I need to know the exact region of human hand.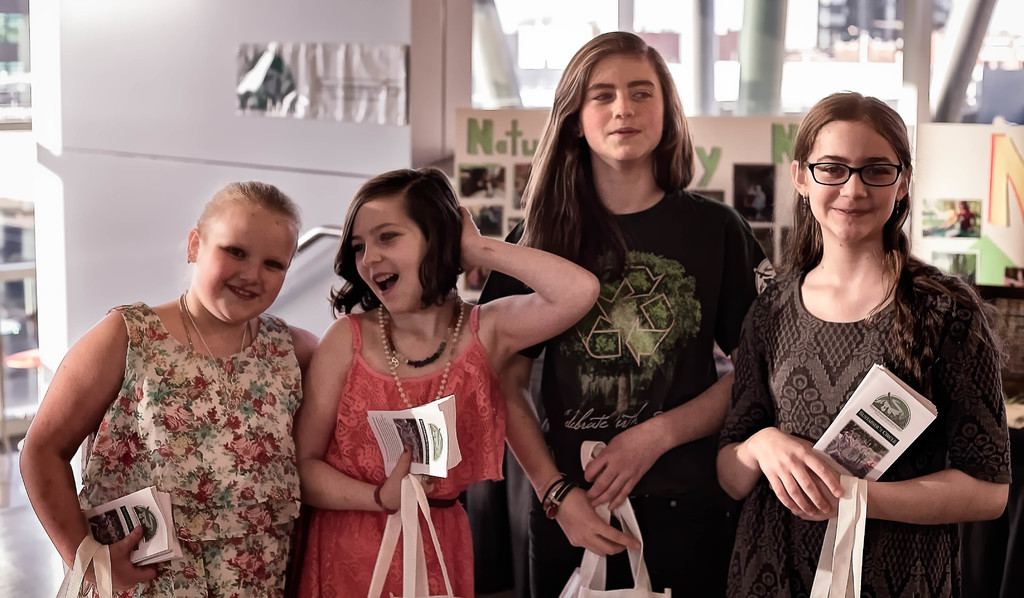
Region: x1=69 y1=524 x2=164 y2=594.
